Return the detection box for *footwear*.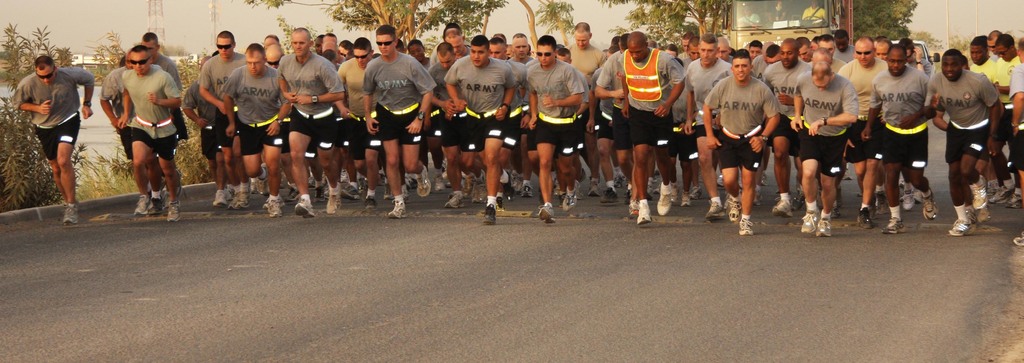
(x1=166, y1=198, x2=181, y2=222).
